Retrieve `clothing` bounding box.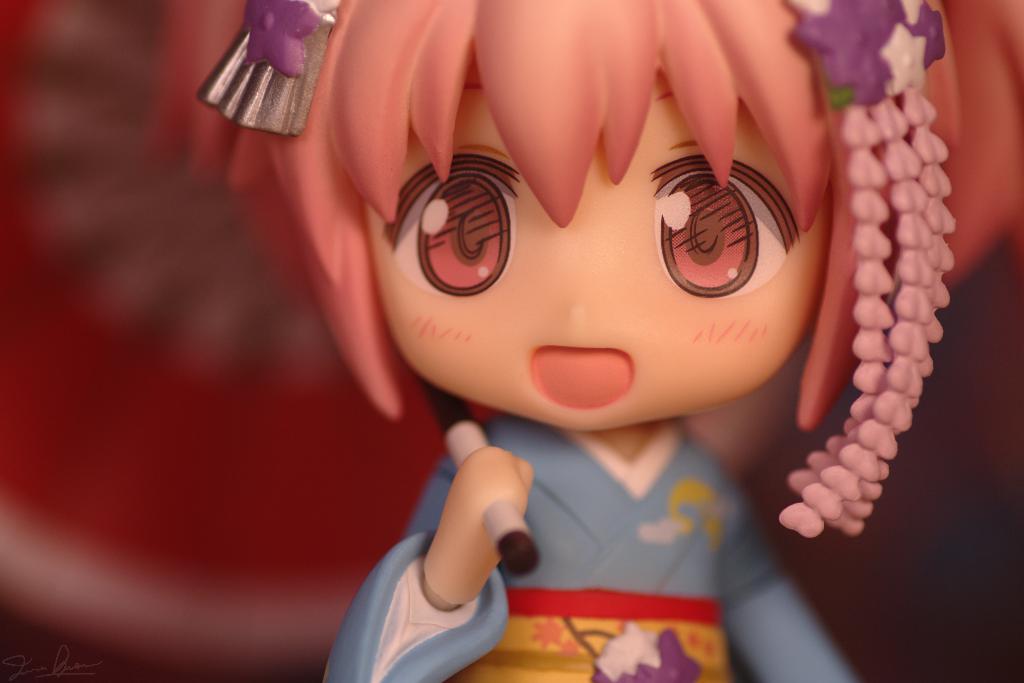
Bounding box: 316, 415, 864, 682.
